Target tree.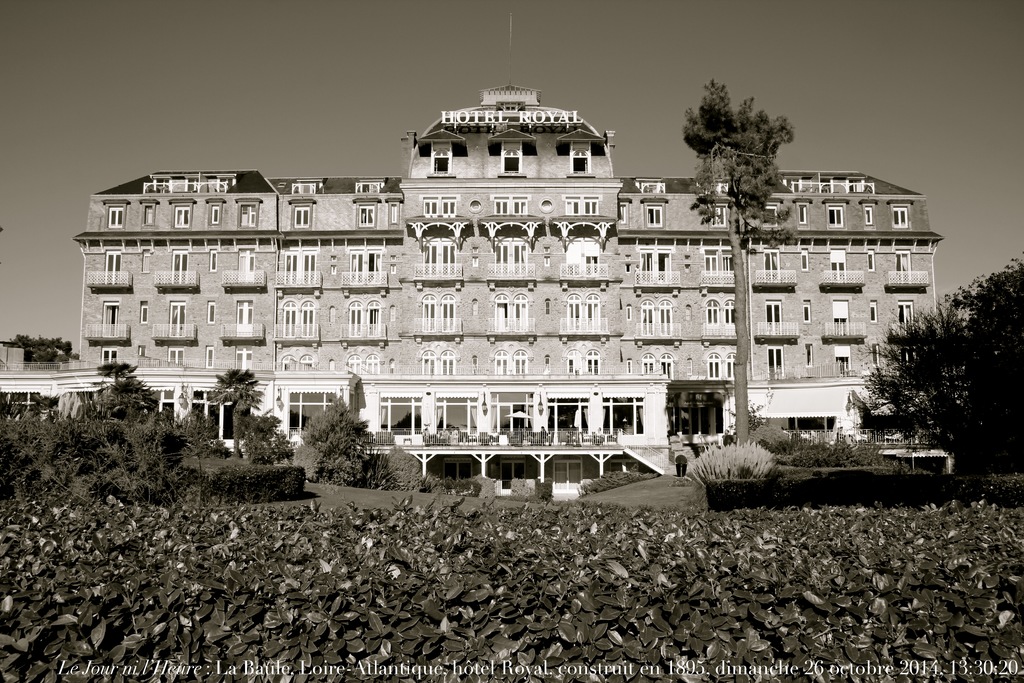
Target region: Rect(850, 257, 1023, 477).
